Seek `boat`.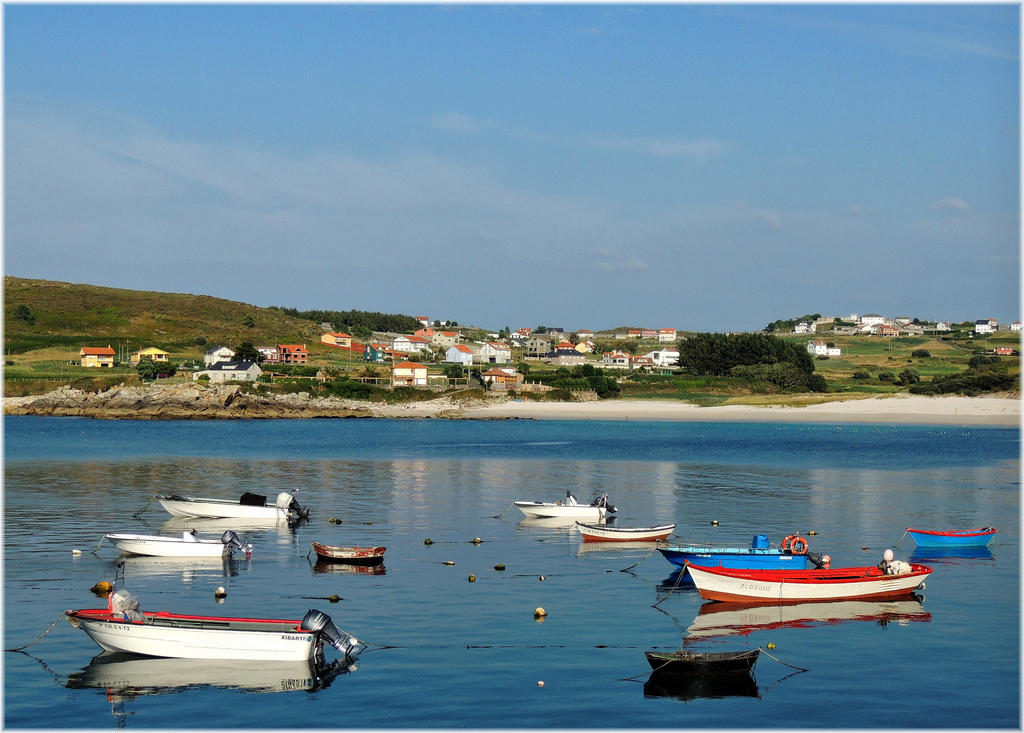
box=[67, 562, 372, 659].
